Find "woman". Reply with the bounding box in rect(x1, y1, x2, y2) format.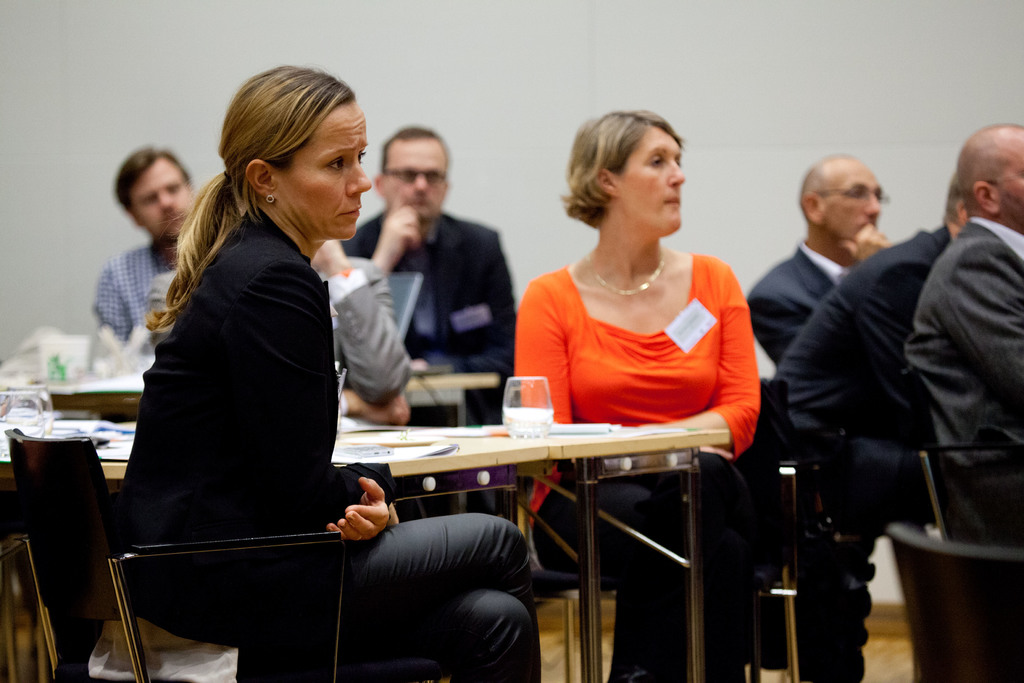
rect(513, 108, 758, 682).
